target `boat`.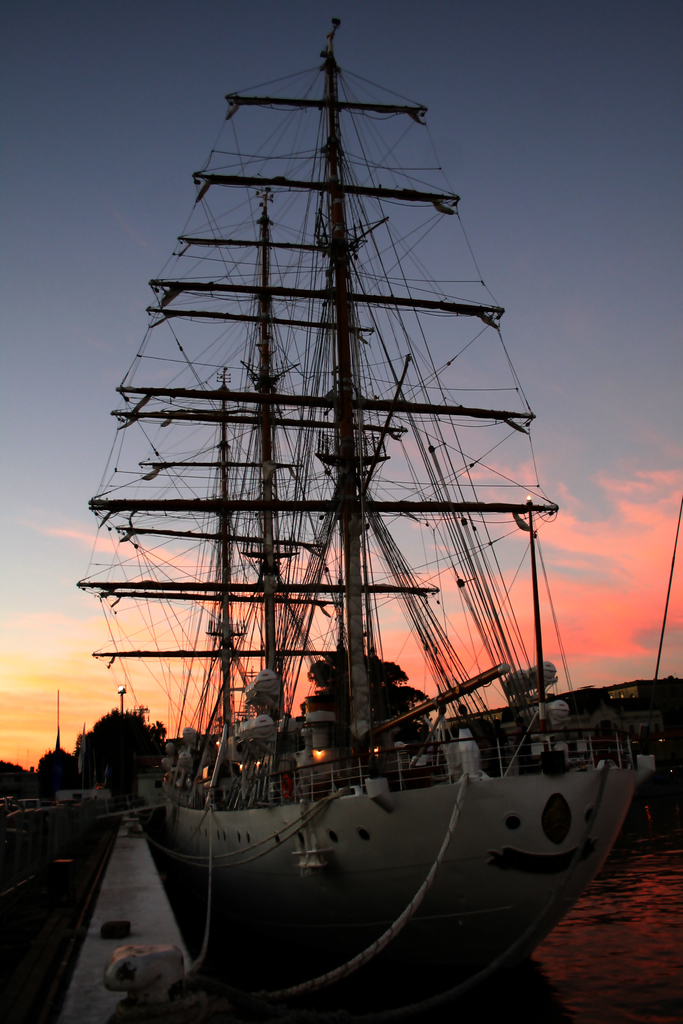
Target region: 44 36 649 1020.
